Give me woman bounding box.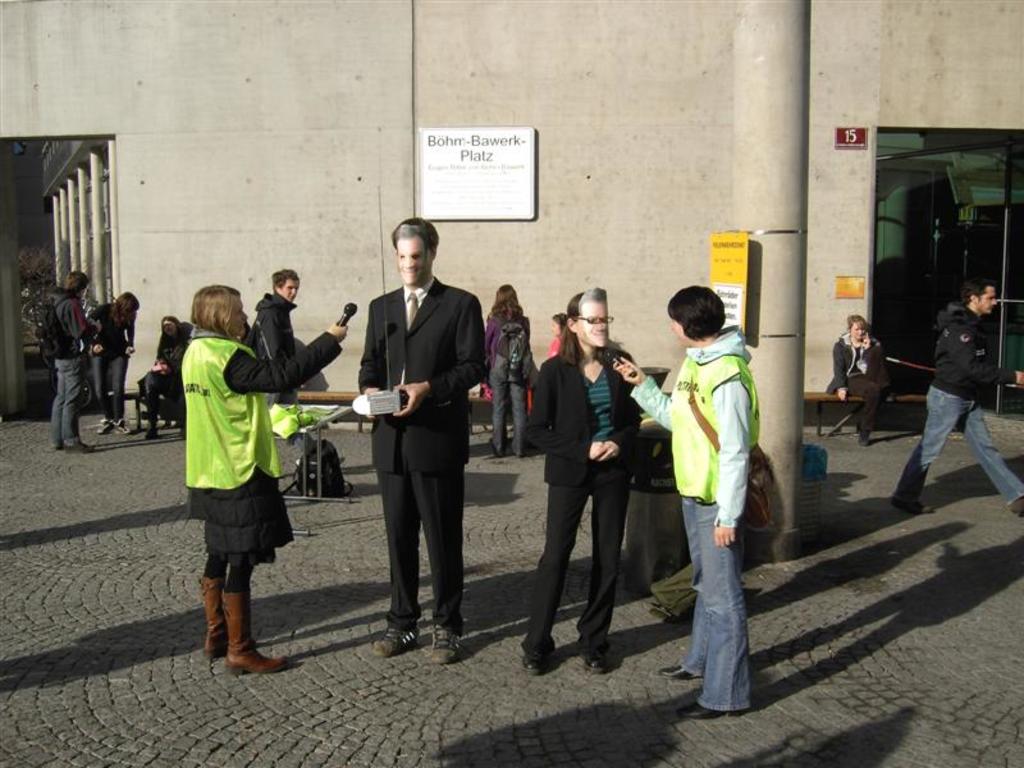
[479,284,532,454].
